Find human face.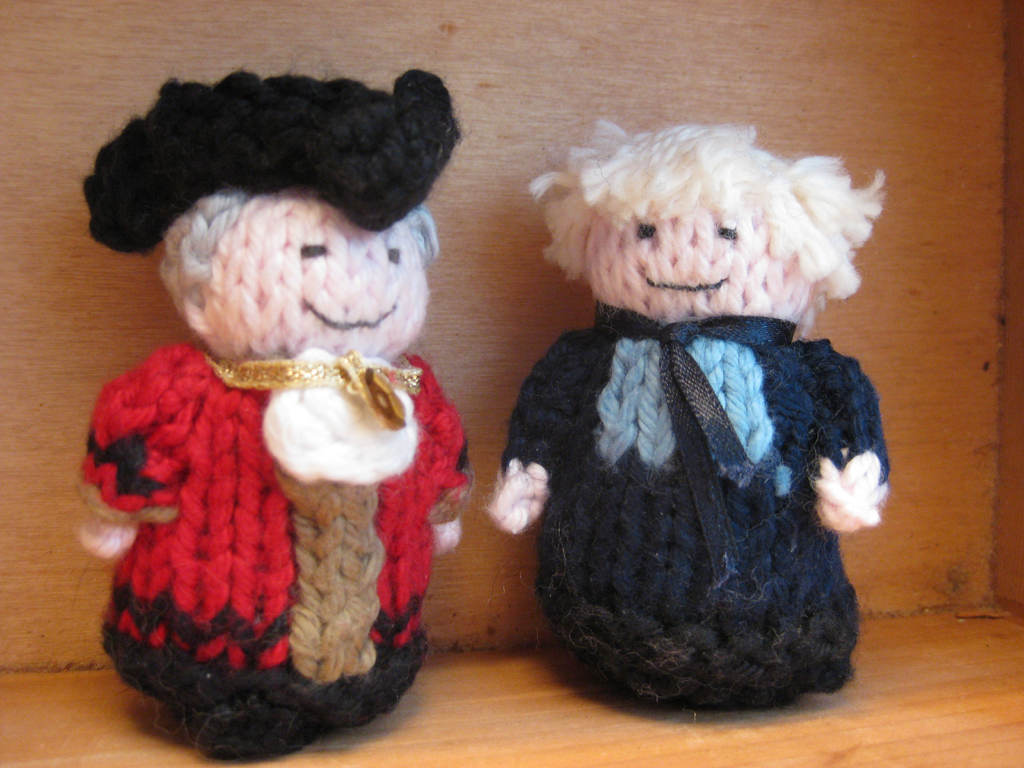
589/167/810/328.
